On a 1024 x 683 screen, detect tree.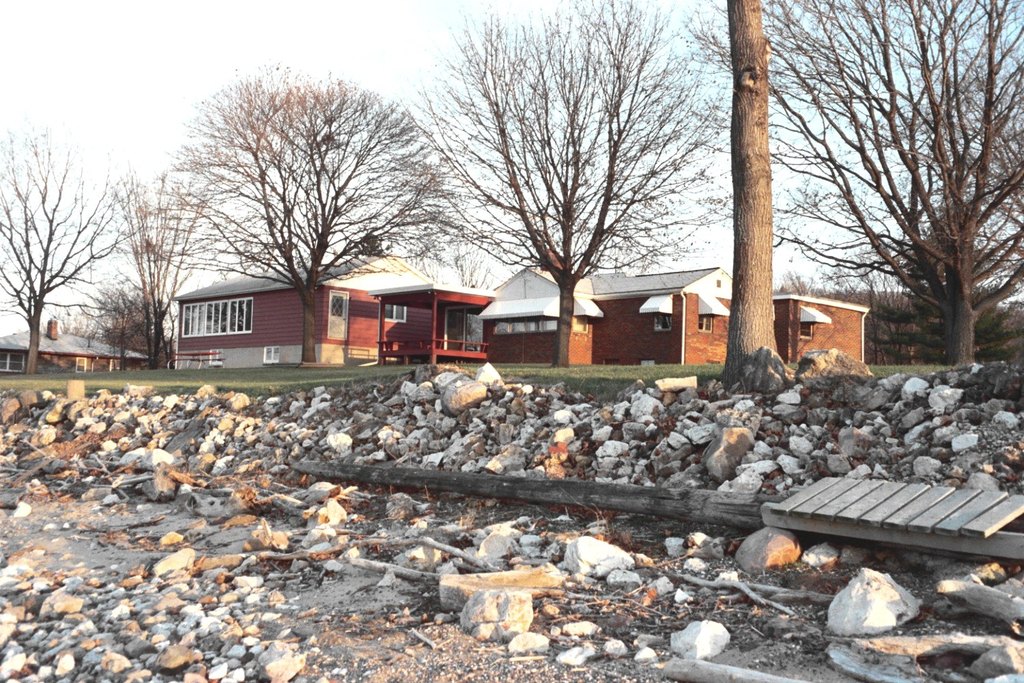
<box>158,70,450,363</box>.
